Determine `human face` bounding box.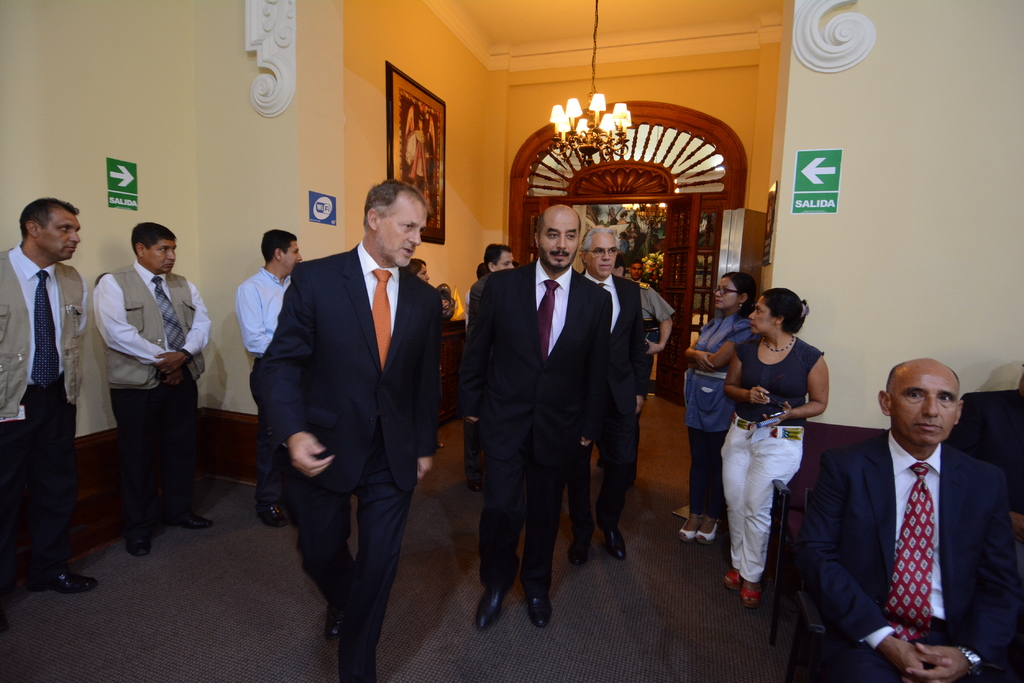
Determined: {"left": 893, "top": 371, "right": 957, "bottom": 444}.
